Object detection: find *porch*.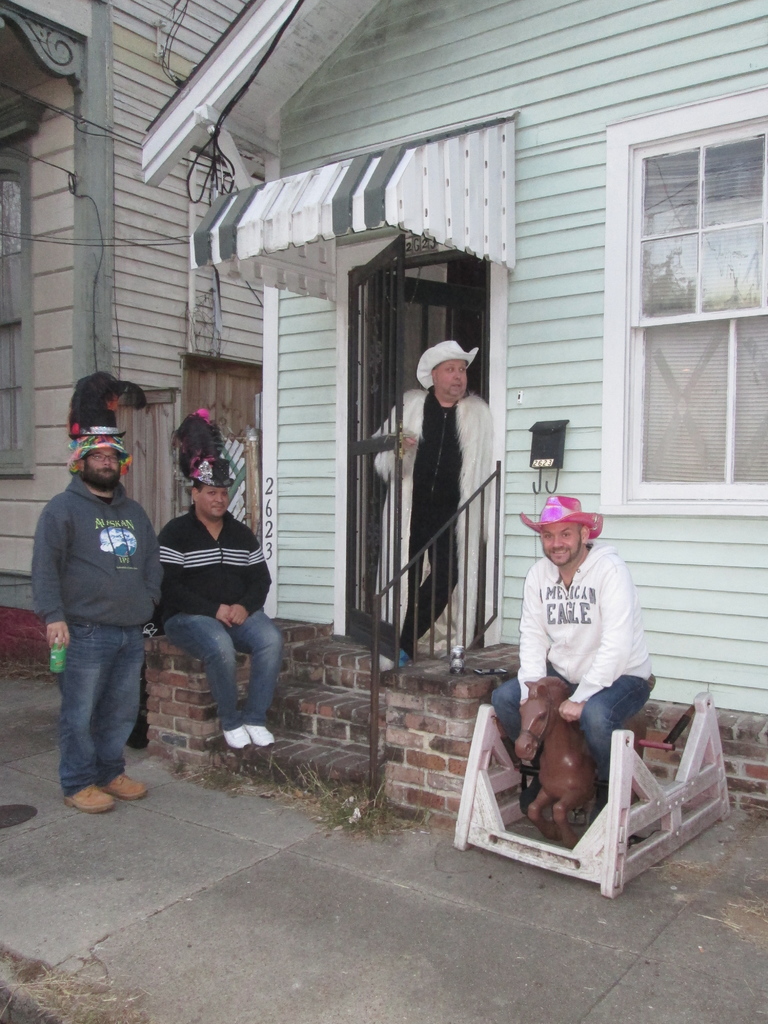
[left=140, top=449, right=537, bottom=812].
